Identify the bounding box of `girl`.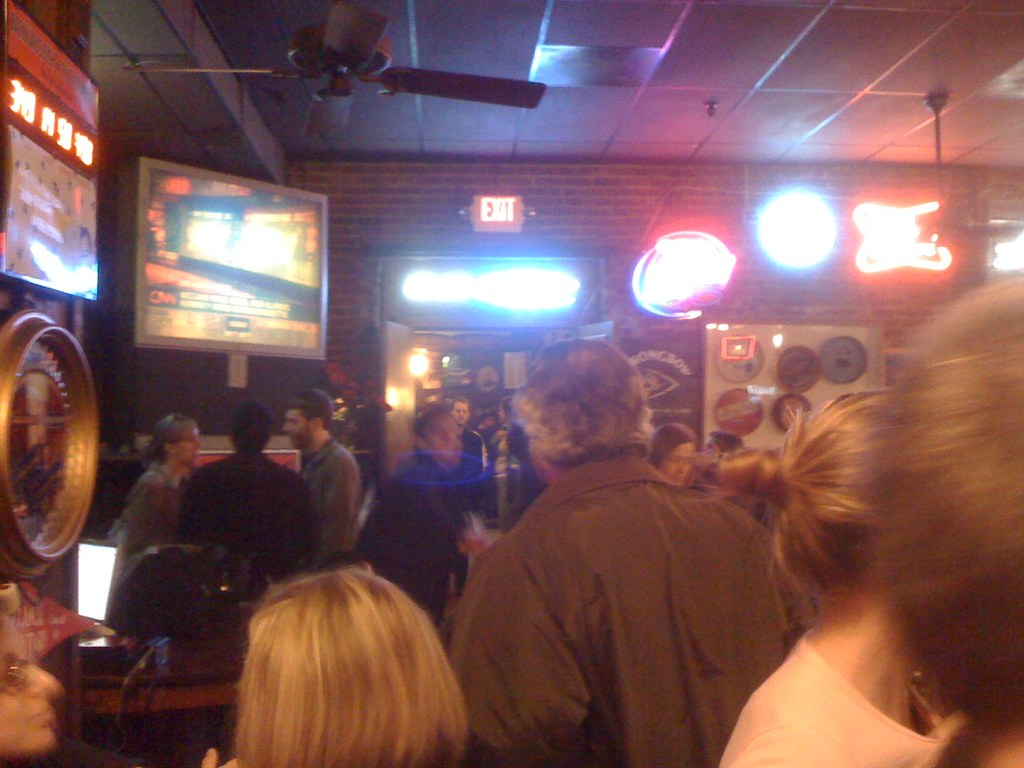
<bbox>197, 554, 472, 766</bbox>.
